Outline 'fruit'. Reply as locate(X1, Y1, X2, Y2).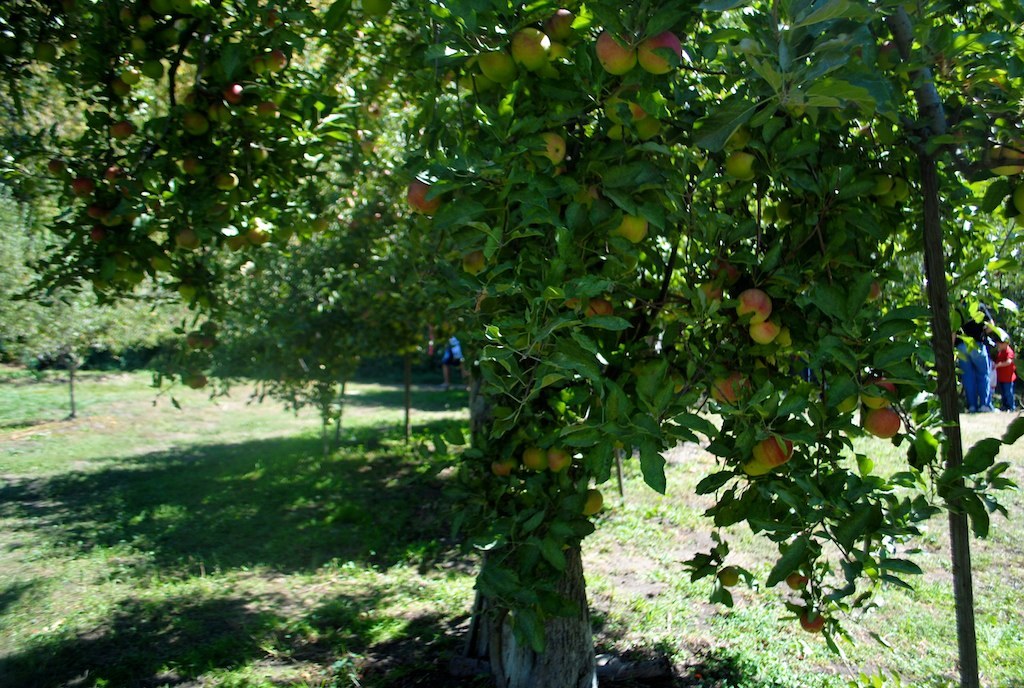
locate(563, 206, 581, 230).
